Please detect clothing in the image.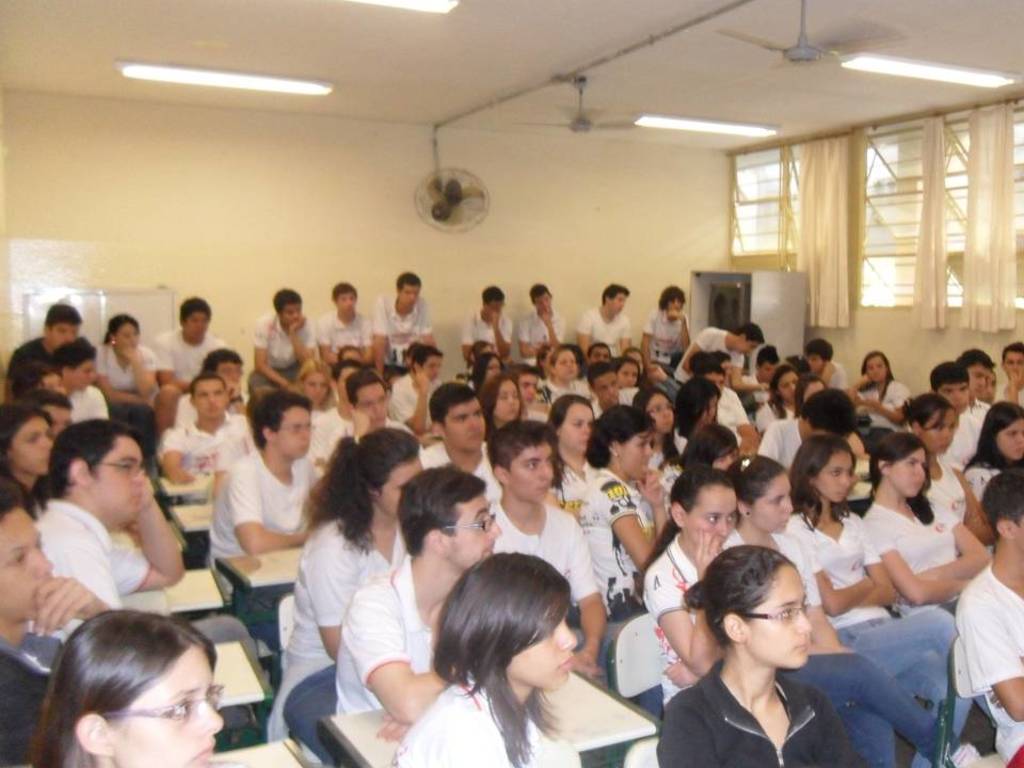
[651, 625, 863, 763].
